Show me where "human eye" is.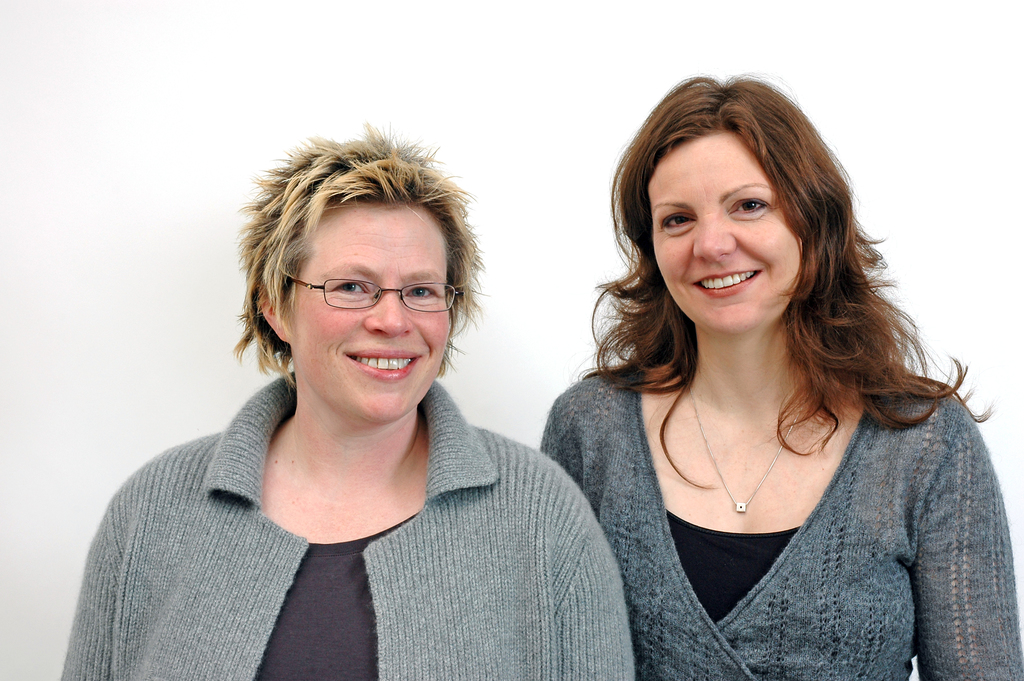
"human eye" is at select_region(404, 275, 444, 303).
